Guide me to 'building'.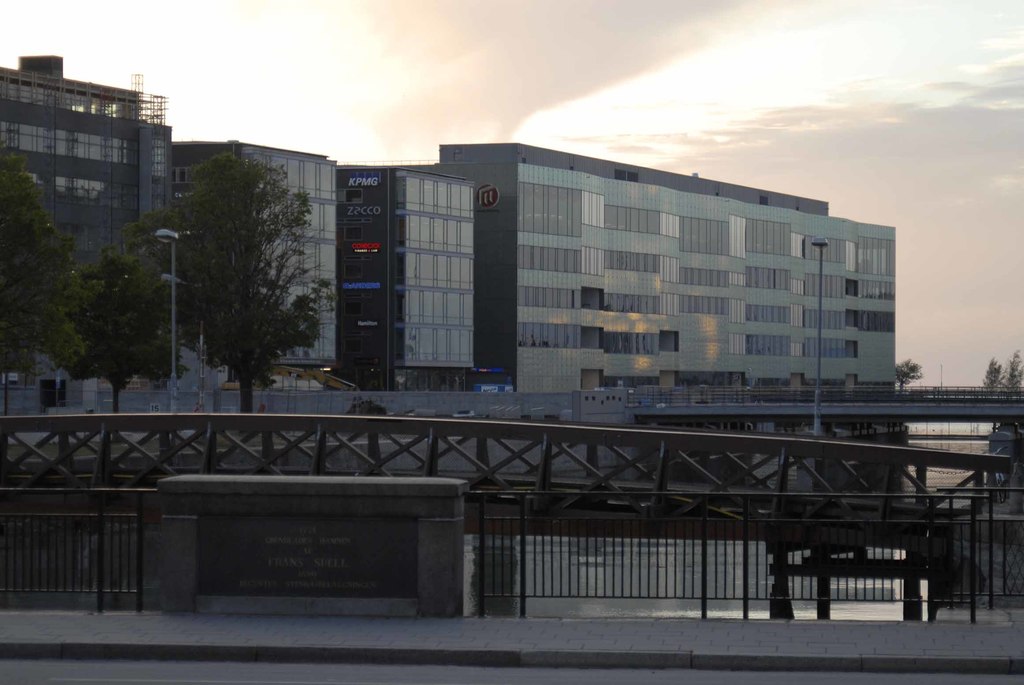
Guidance: [346, 168, 474, 399].
